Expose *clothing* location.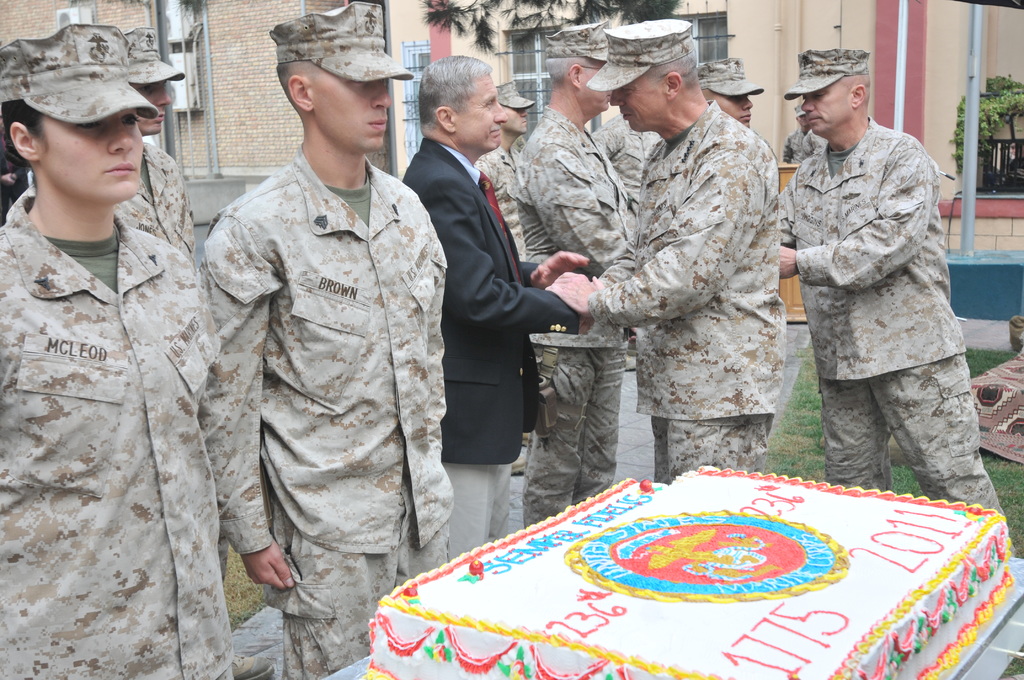
Exposed at <box>479,140,522,264</box>.
